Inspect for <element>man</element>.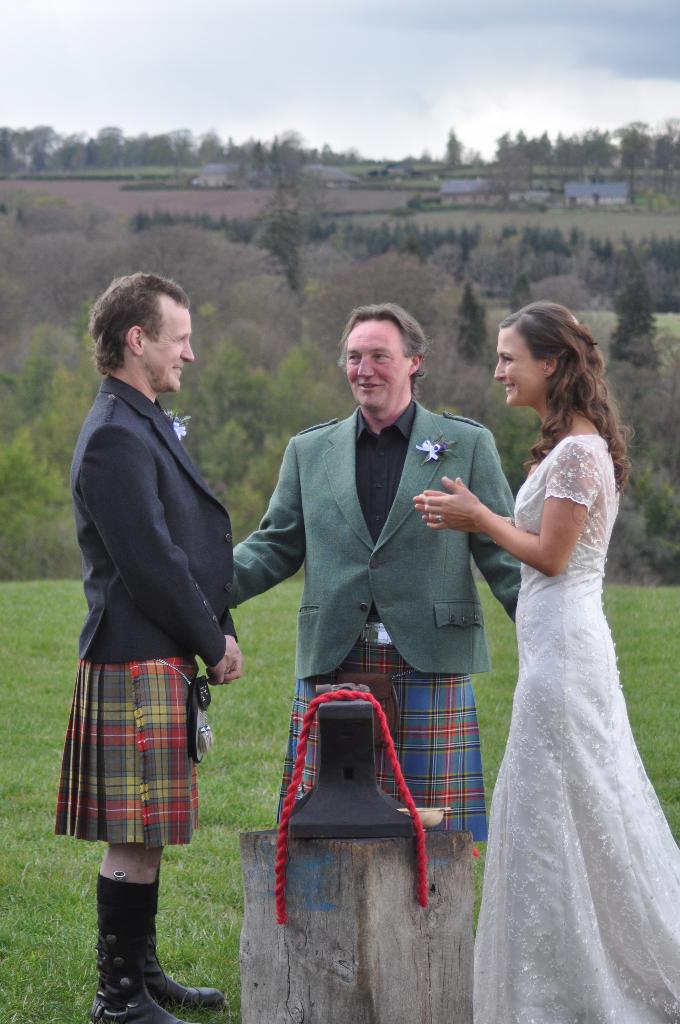
Inspection: 231,301,519,842.
